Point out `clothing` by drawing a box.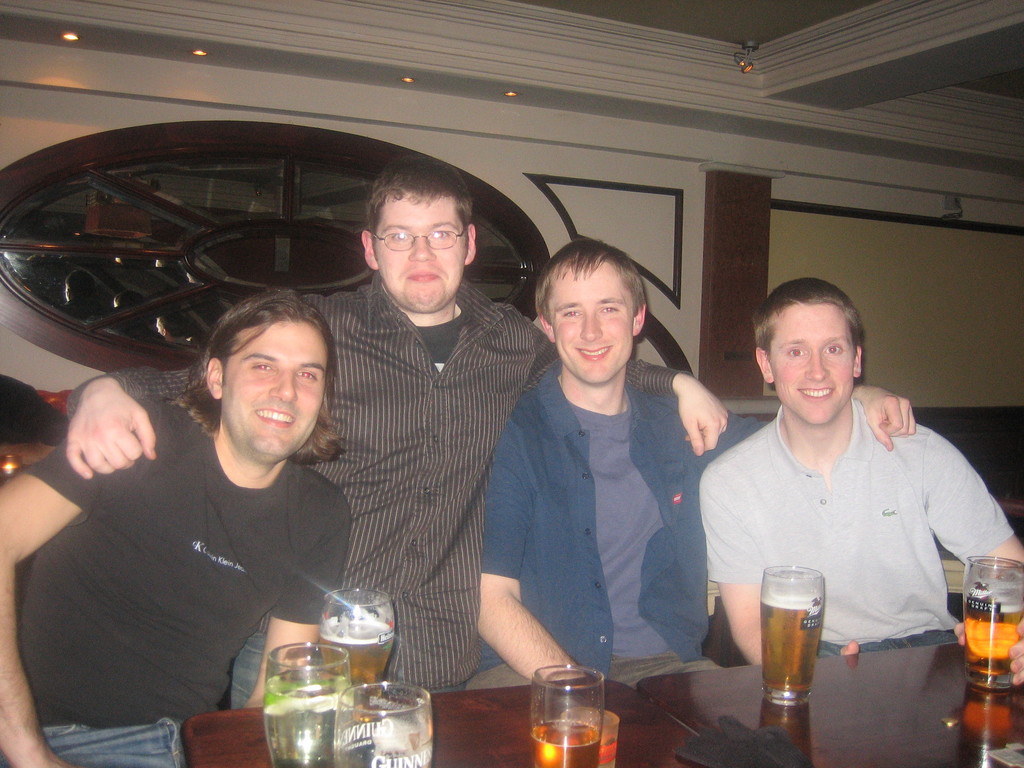
<box>41,720,191,767</box>.
